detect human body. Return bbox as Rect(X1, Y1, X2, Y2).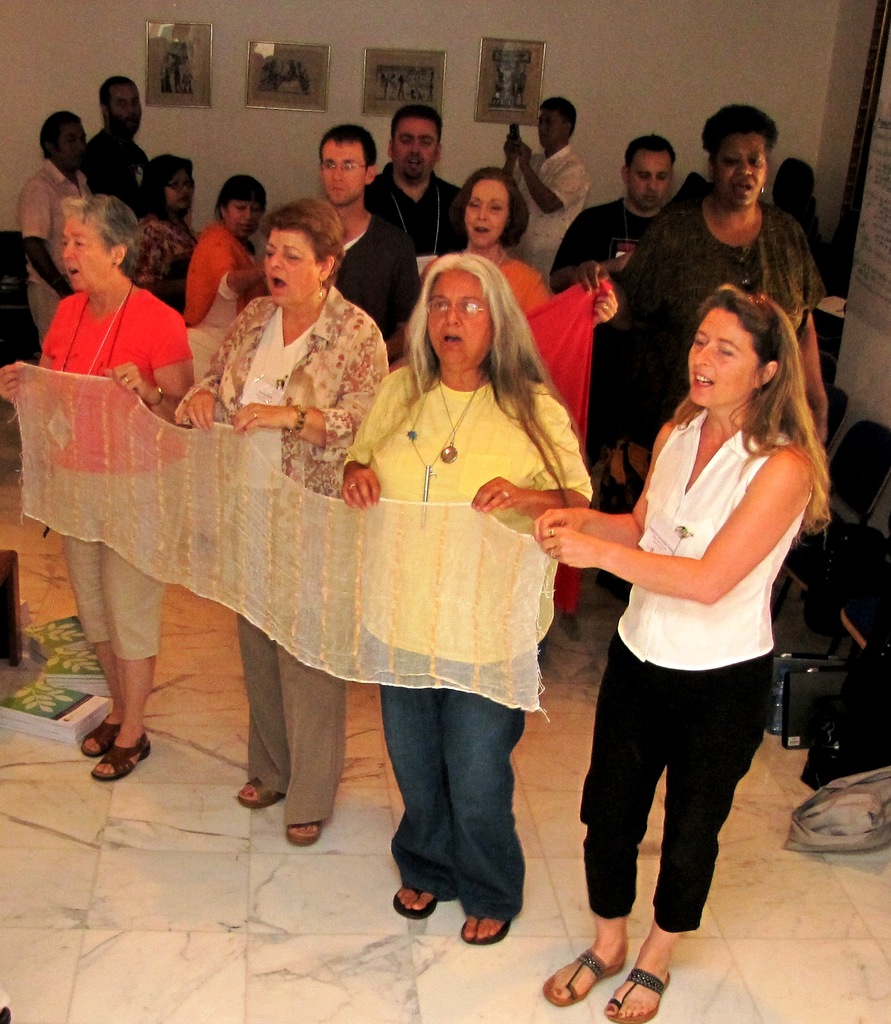
Rect(166, 274, 391, 851).
